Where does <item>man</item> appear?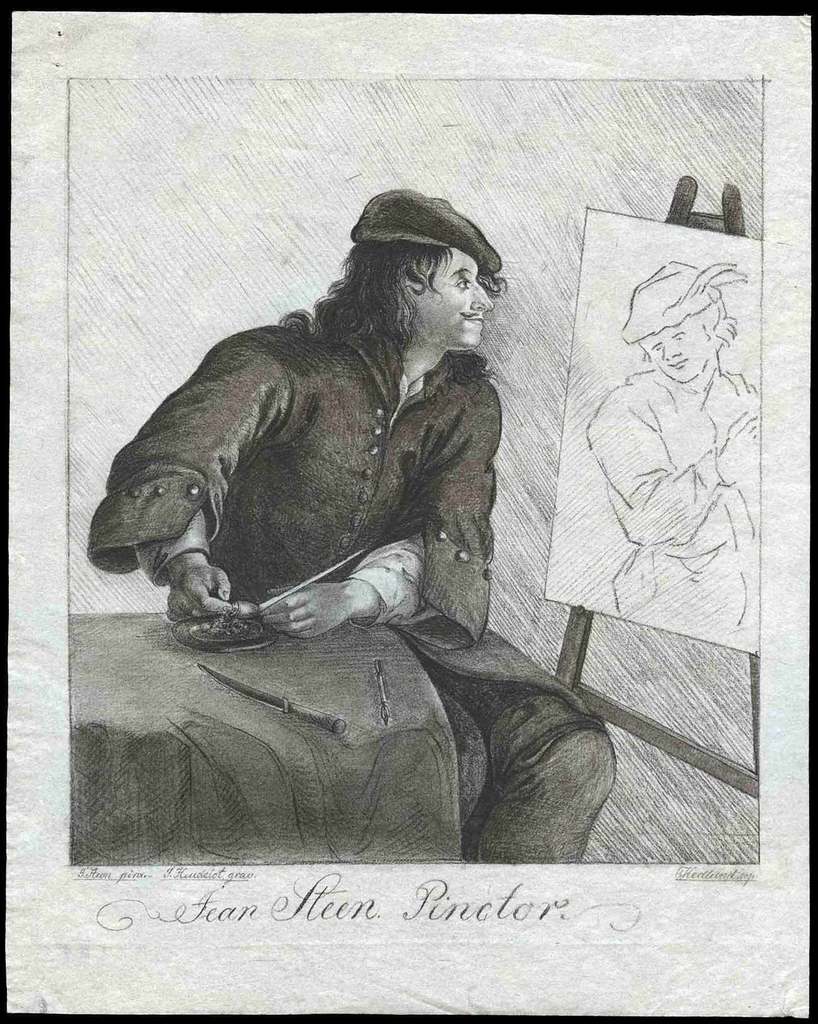
Appears at x1=77 y1=193 x2=613 y2=868.
